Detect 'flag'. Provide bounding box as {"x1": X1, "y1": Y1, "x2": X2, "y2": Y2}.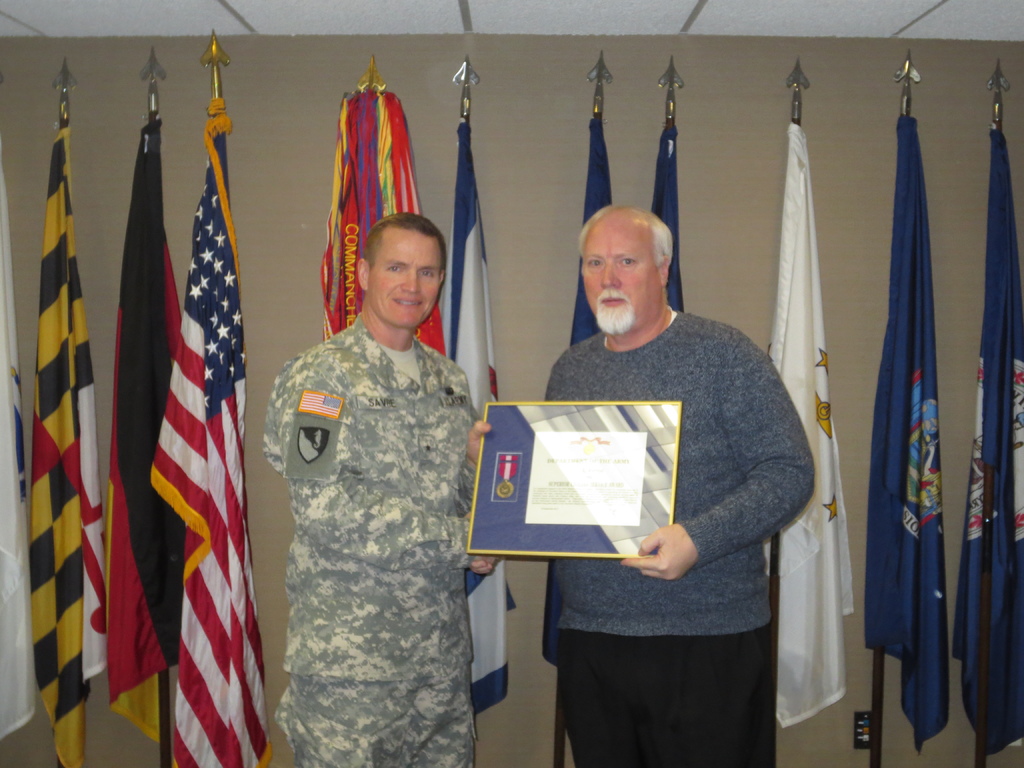
{"x1": 865, "y1": 114, "x2": 956, "y2": 752}.
